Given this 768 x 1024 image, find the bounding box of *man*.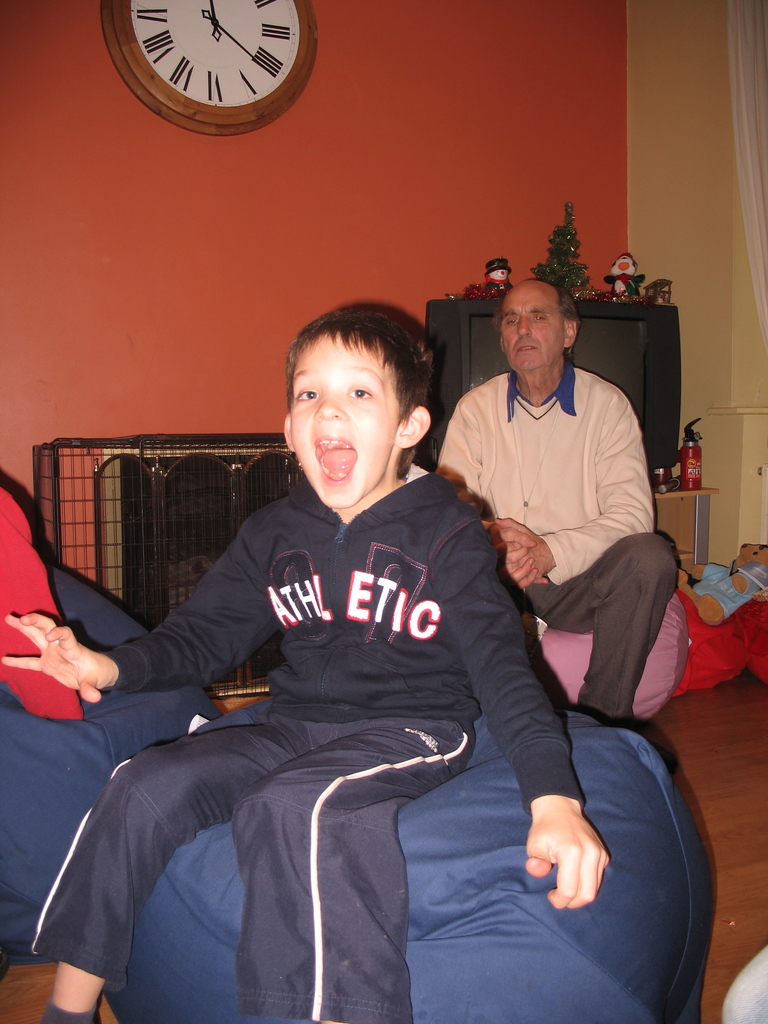
bbox=(426, 275, 685, 727).
